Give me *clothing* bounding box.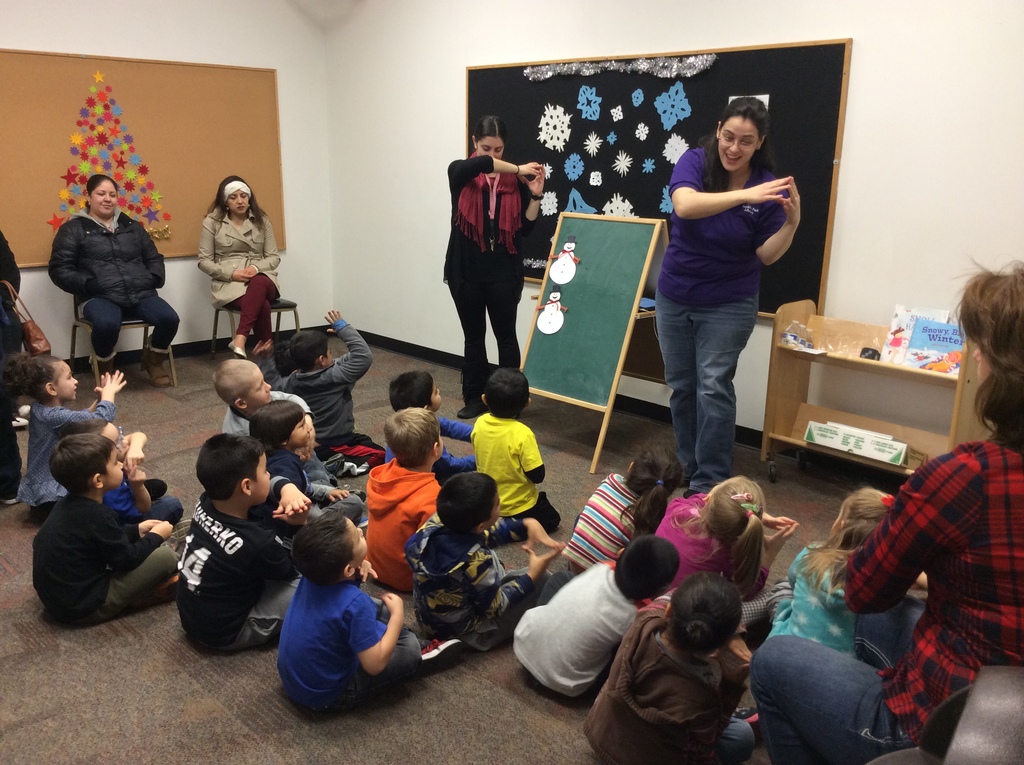
rect(656, 140, 785, 492).
